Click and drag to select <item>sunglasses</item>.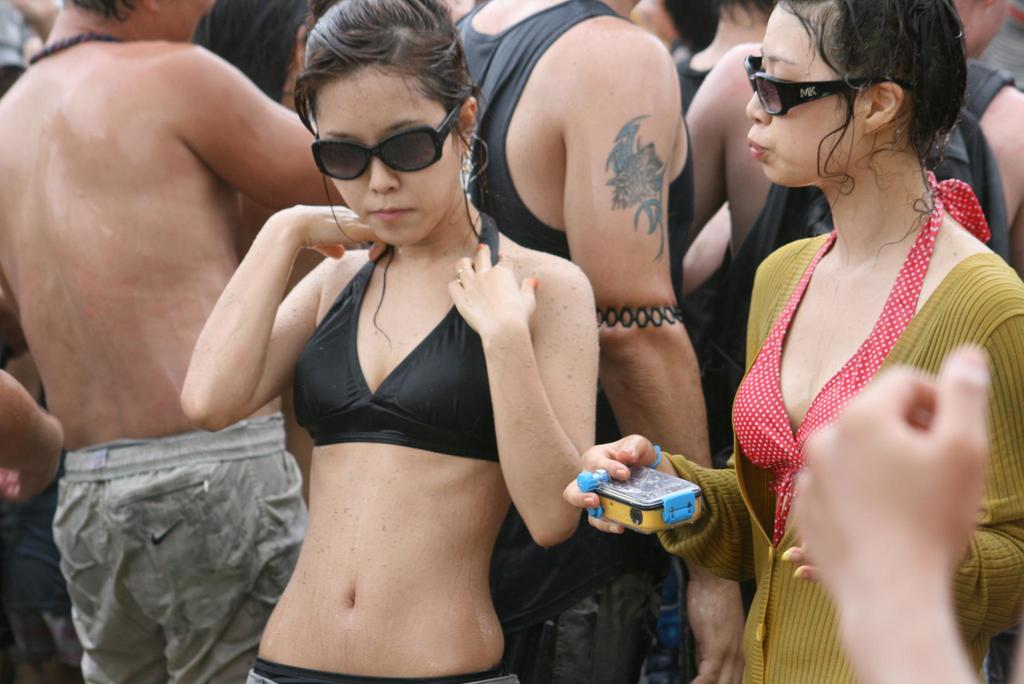
Selection: left=742, top=53, right=906, bottom=115.
